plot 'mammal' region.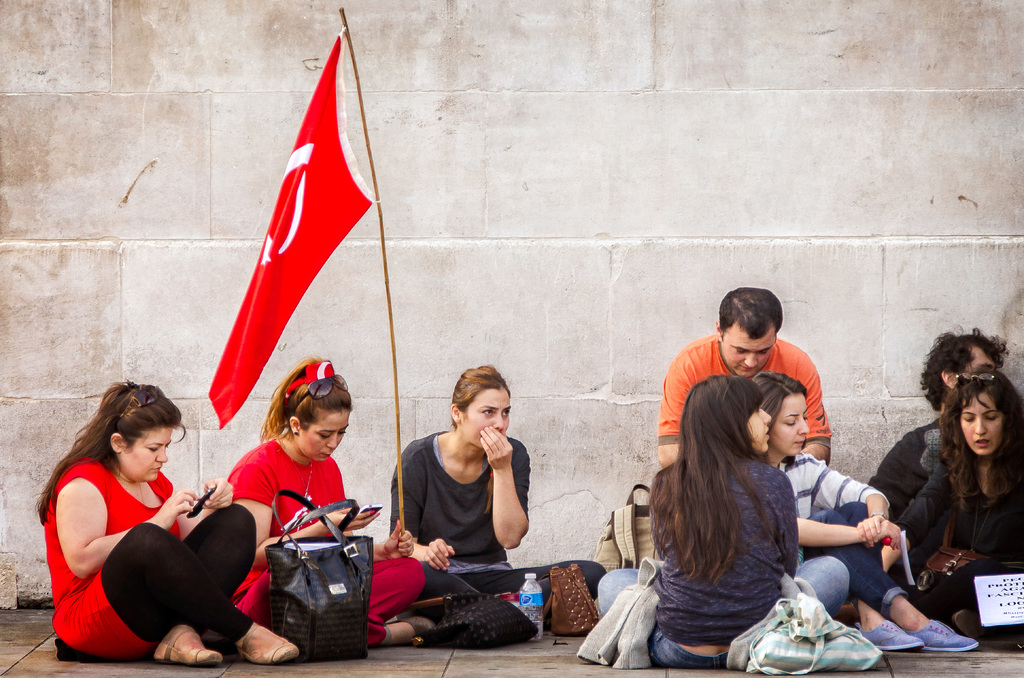
Plotted at pyautogui.locateOnScreen(868, 321, 1023, 609).
